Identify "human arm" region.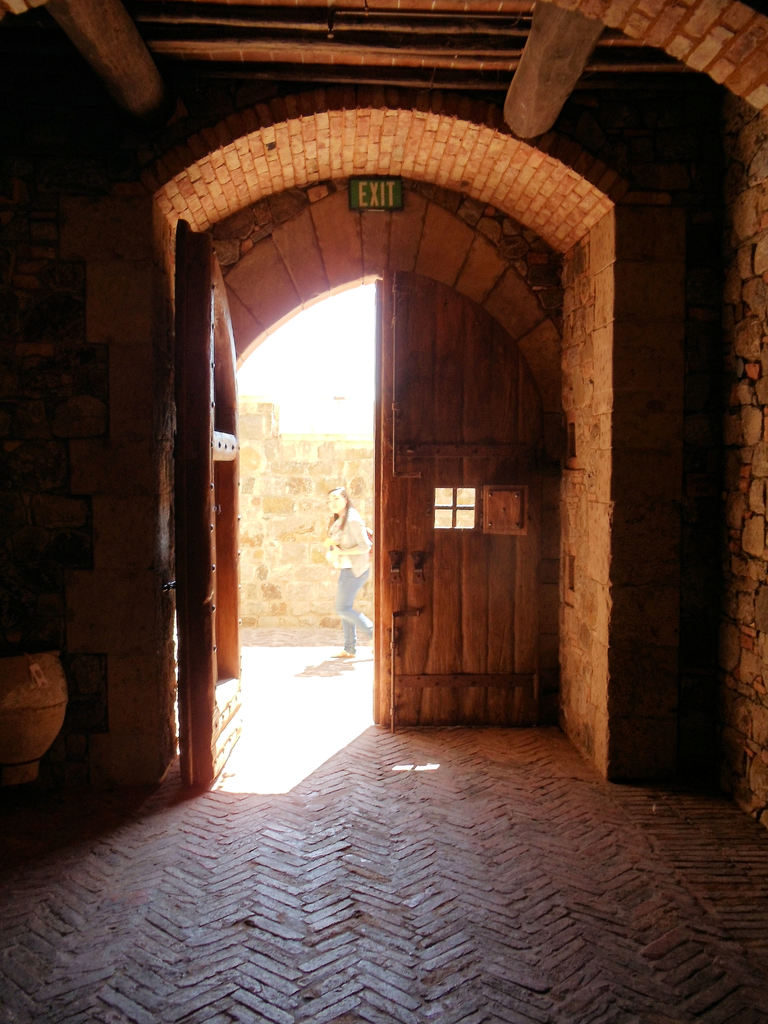
Region: 330/512/369/557.
